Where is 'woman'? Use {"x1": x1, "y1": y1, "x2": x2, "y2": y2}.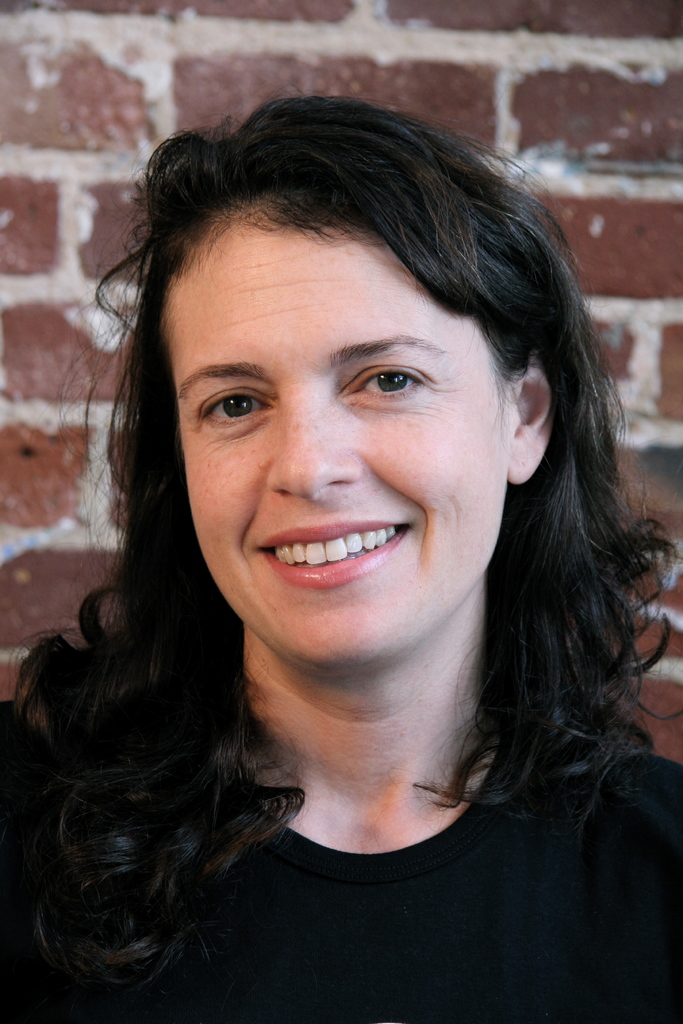
{"x1": 6, "y1": 110, "x2": 679, "y2": 999}.
